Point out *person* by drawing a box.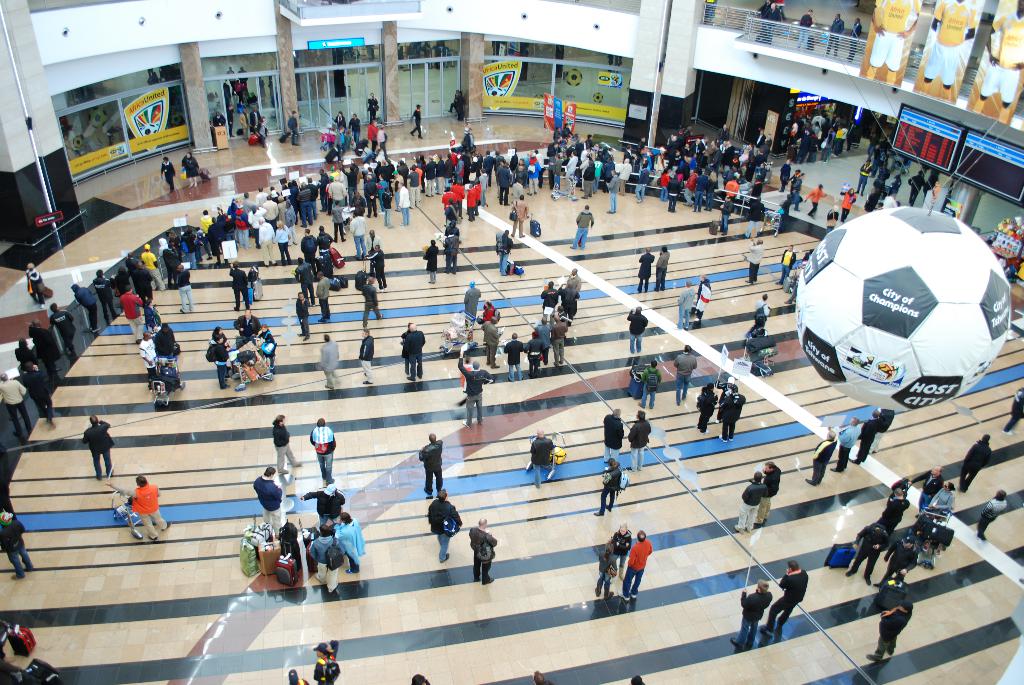
box(463, 283, 482, 327).
